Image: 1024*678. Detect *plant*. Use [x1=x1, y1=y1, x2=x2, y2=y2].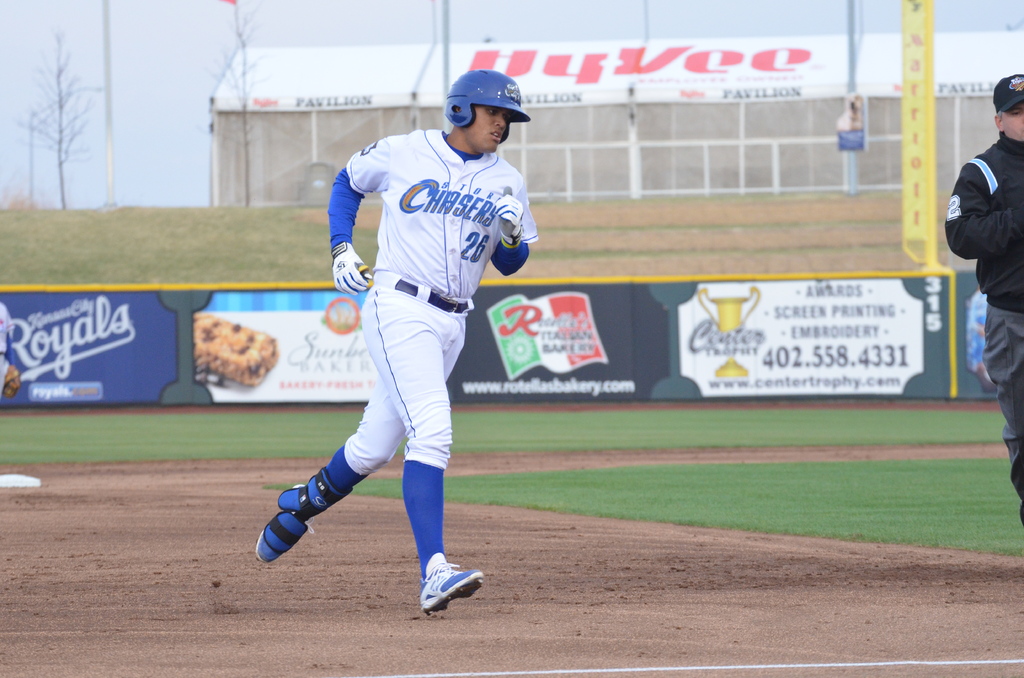
[x1=8, y1=185, x2=44, y2=209].
